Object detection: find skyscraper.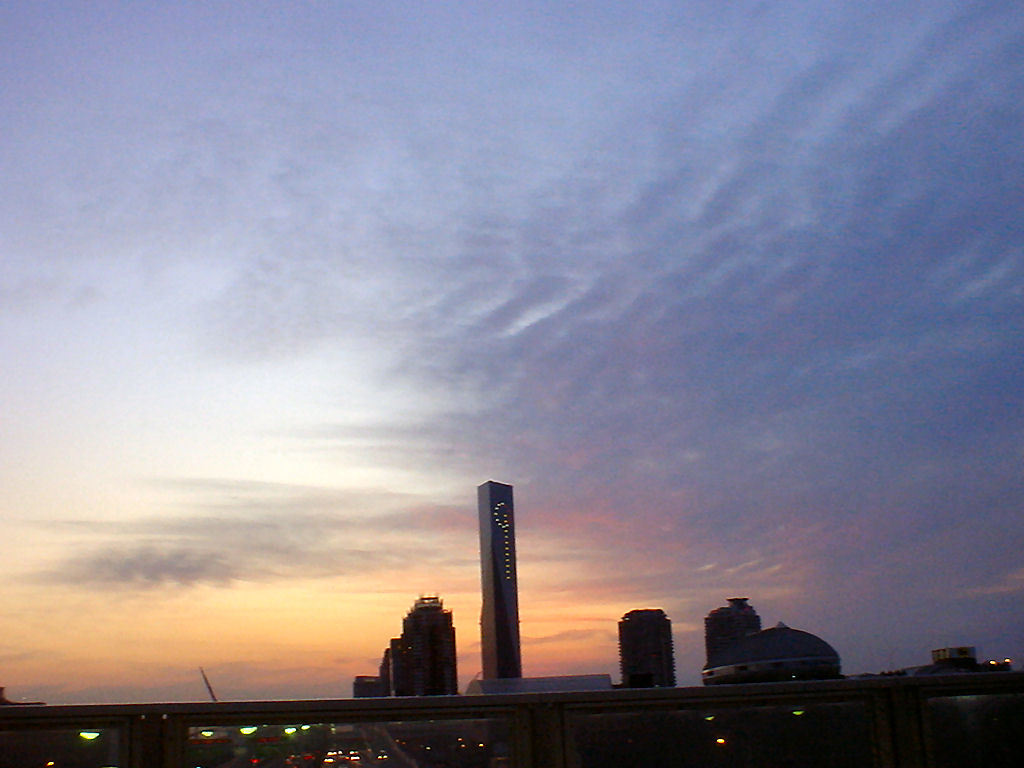
select_region(425, 482, 536, 687).
